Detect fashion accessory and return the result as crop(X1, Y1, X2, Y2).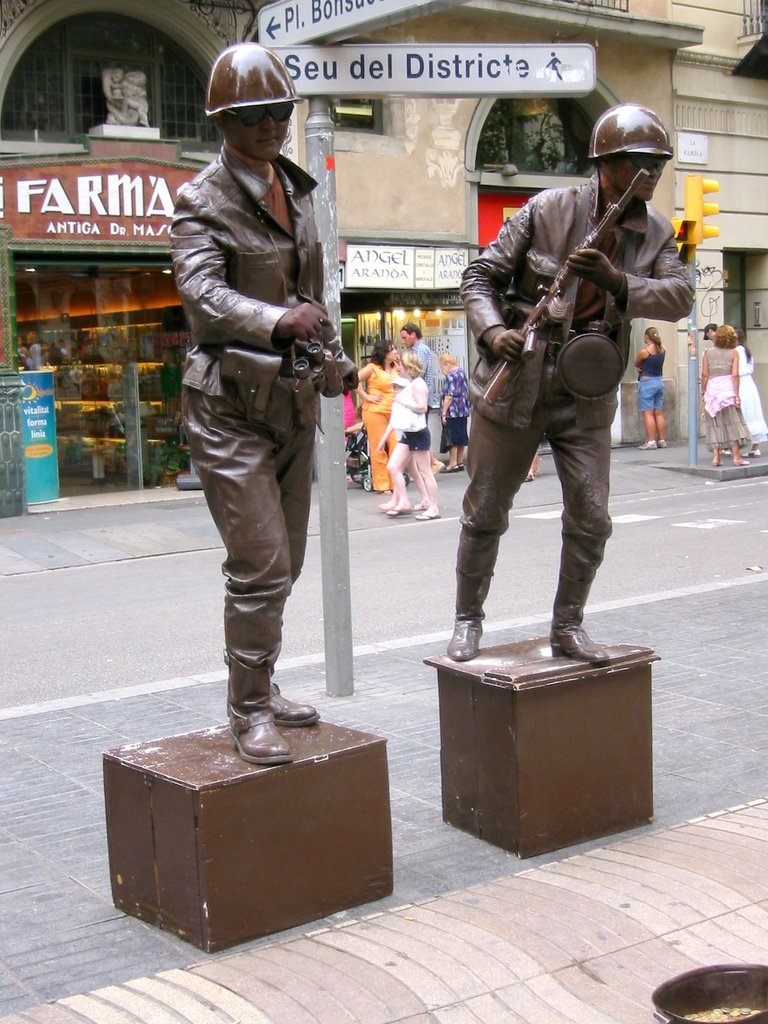
crop(230, 715, 294, 764).
